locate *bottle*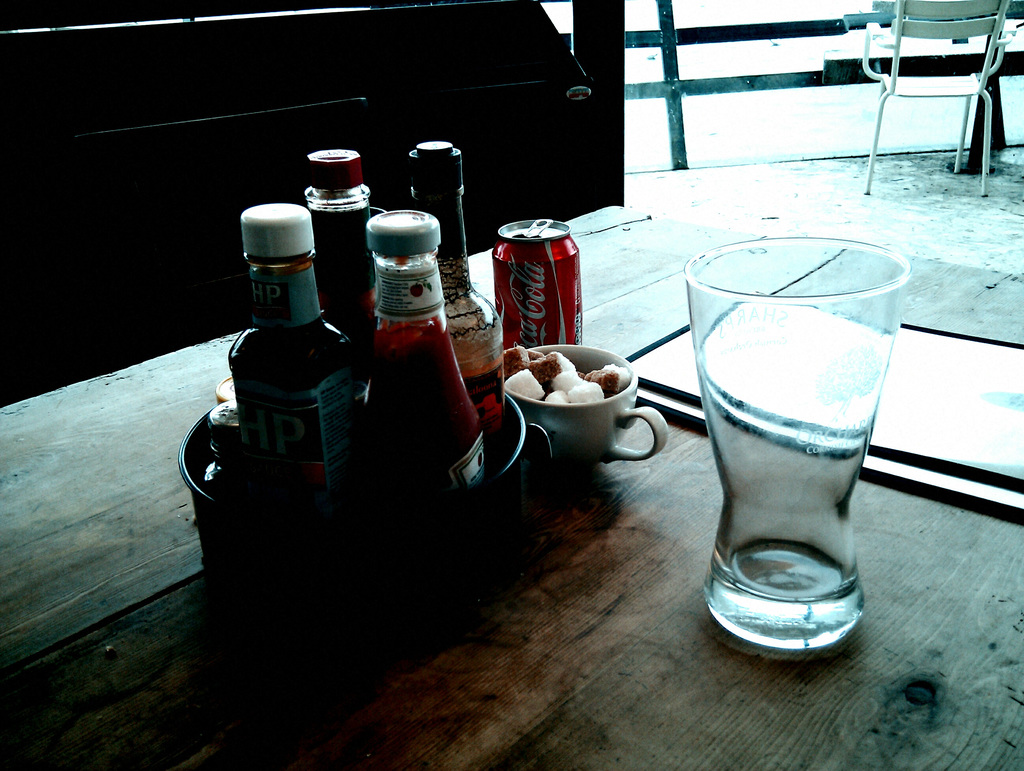
<box>308,144,384,337</box>
